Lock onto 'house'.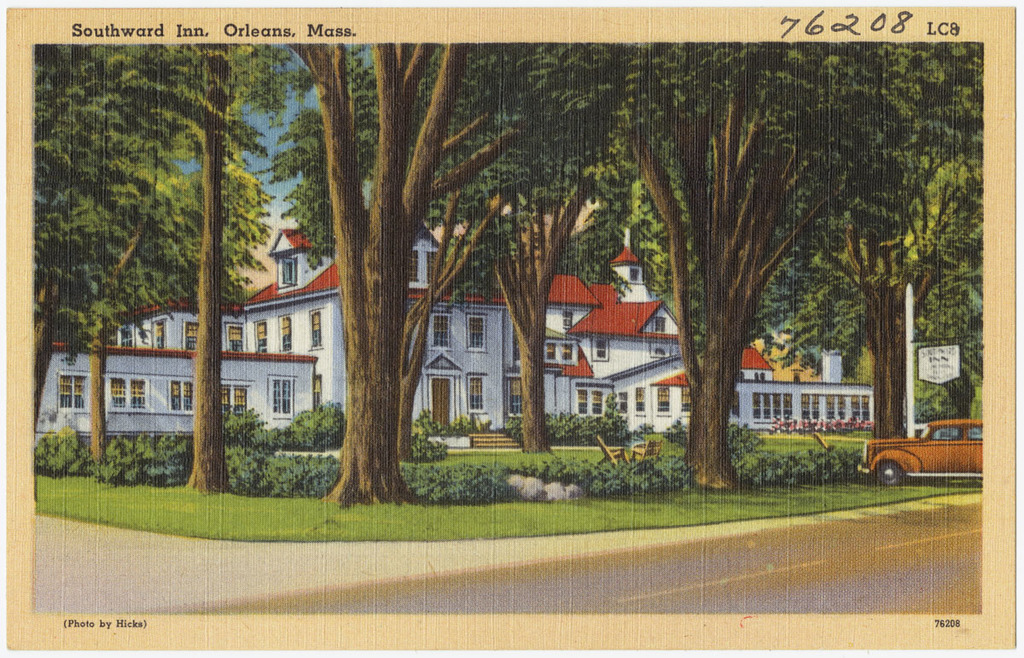
Locked: detection(340, 207, 424, 455).
